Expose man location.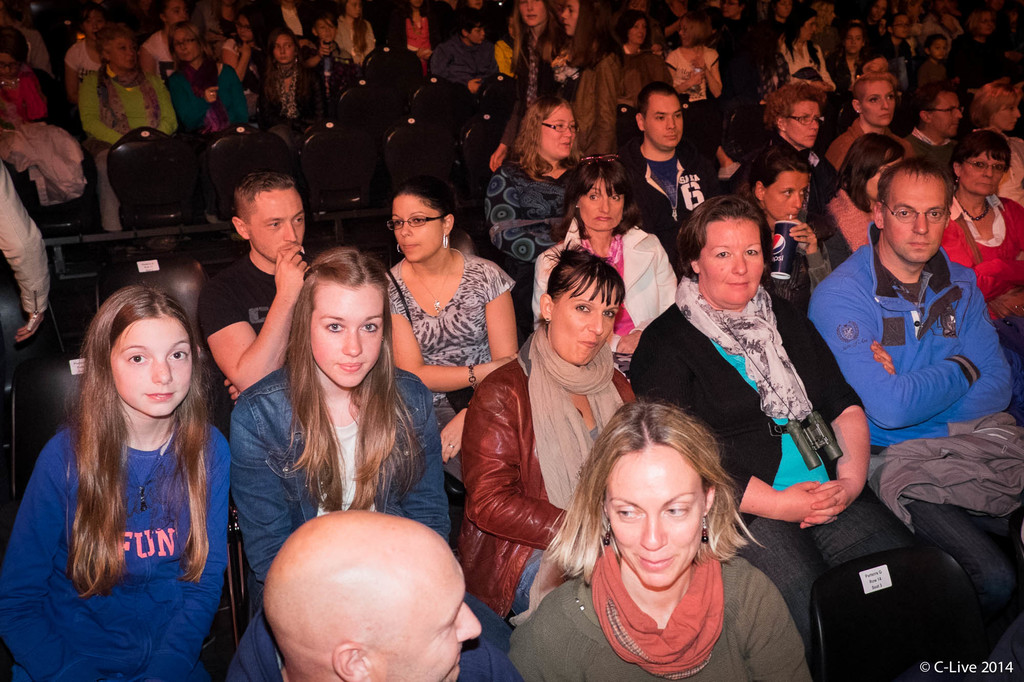
Exposed at 225, 505, 522, 681.
